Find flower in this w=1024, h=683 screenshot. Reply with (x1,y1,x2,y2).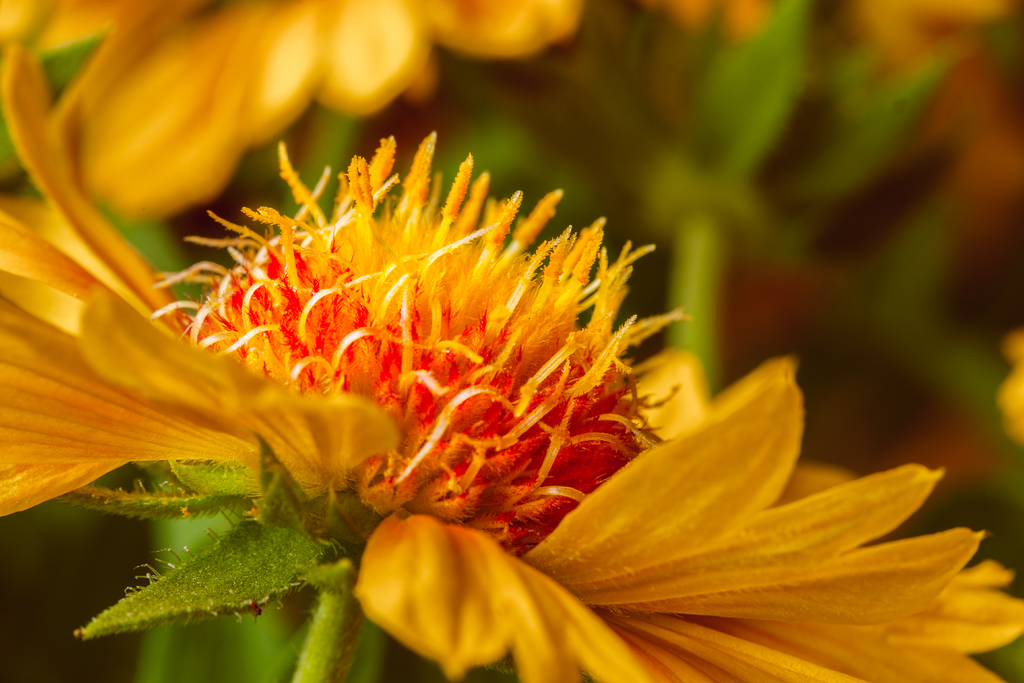
(0,41,1023,682).
